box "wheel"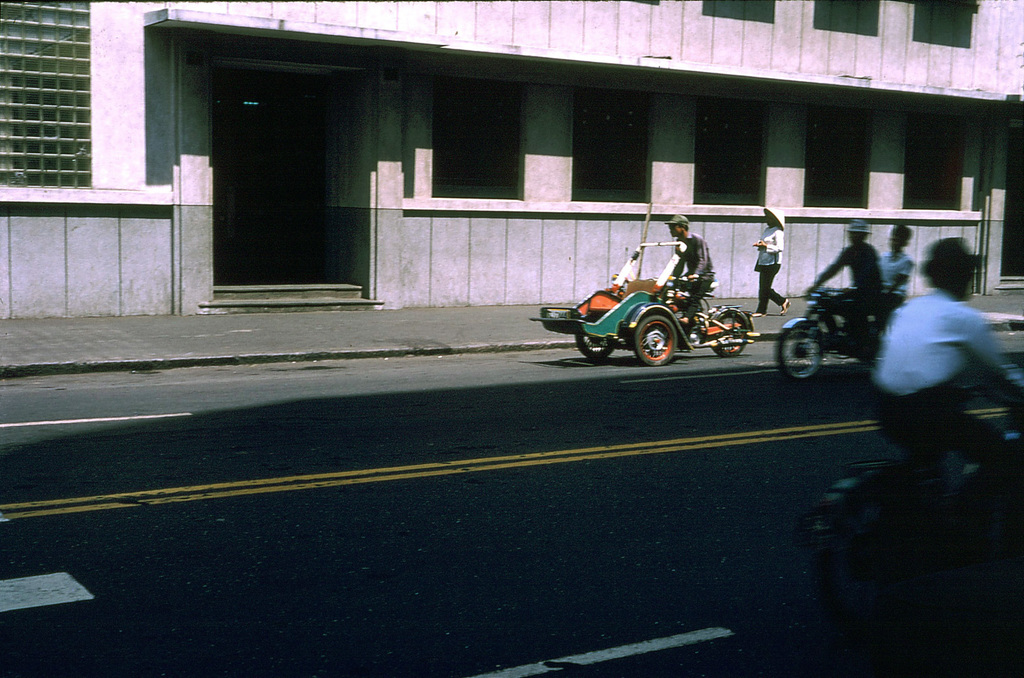
{"left": 708, "top": 310, "right": 751, "bottom": 355}
